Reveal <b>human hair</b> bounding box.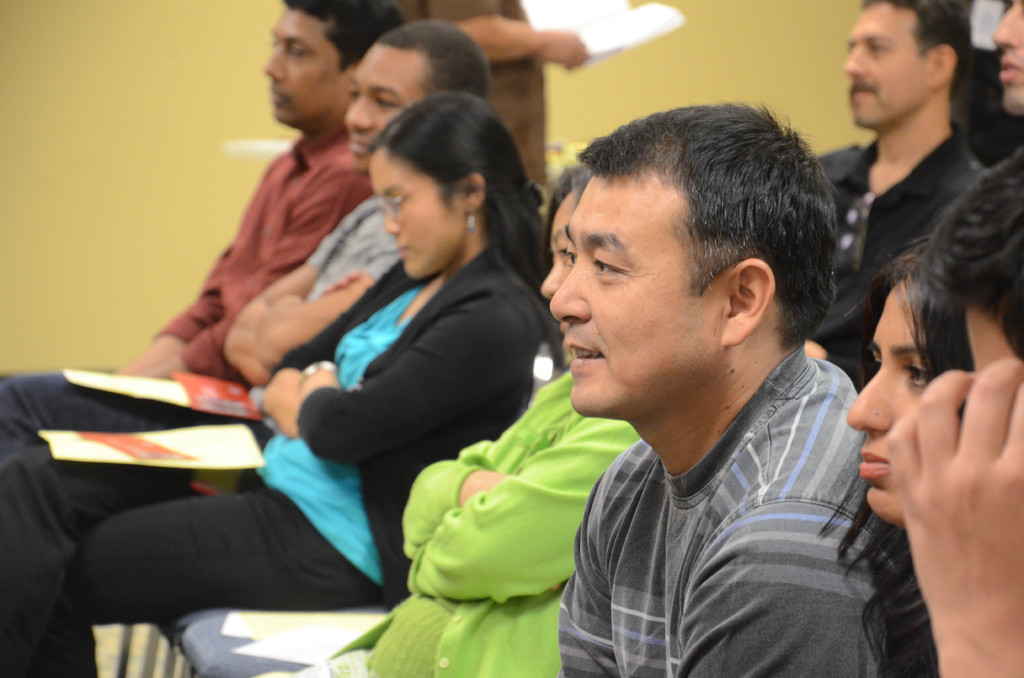
Revealed: 360:85:561:310.
